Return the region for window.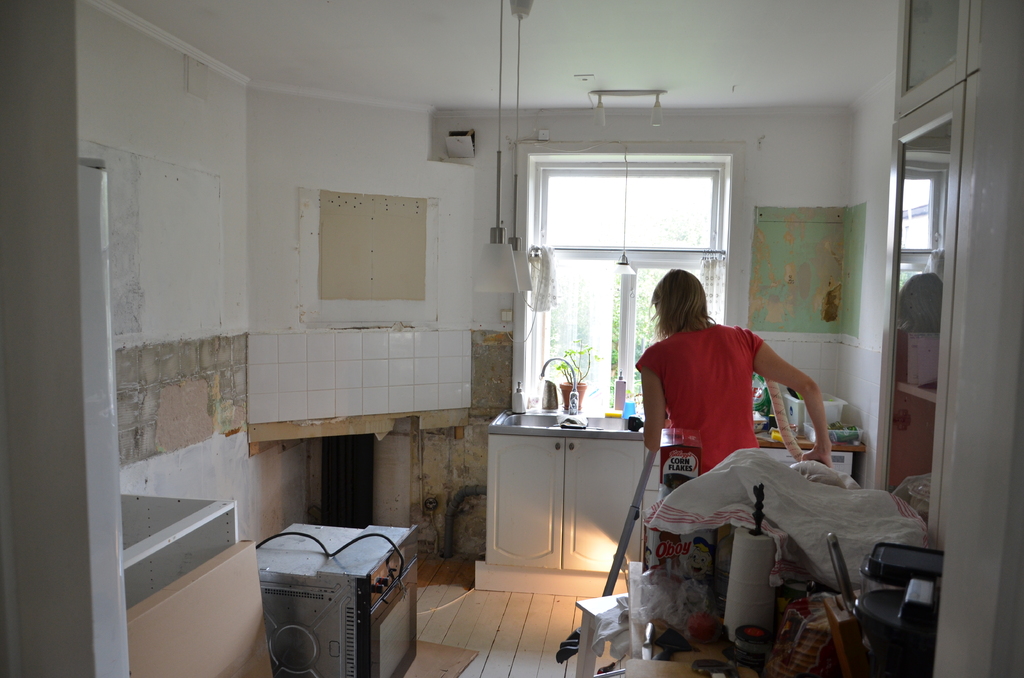
pyautogui.locateOnScreen(517, 112, 740, 400).
